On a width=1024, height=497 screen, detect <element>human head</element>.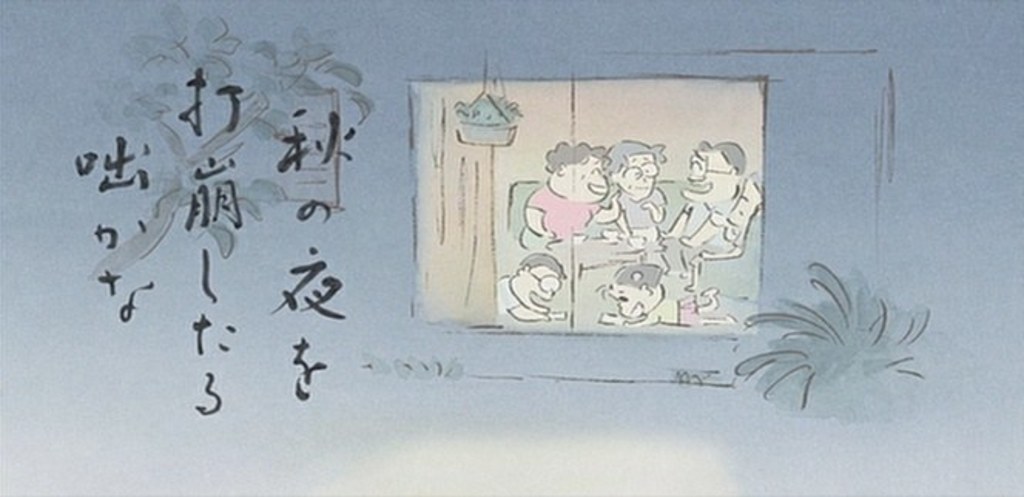
506/244/571/315.
